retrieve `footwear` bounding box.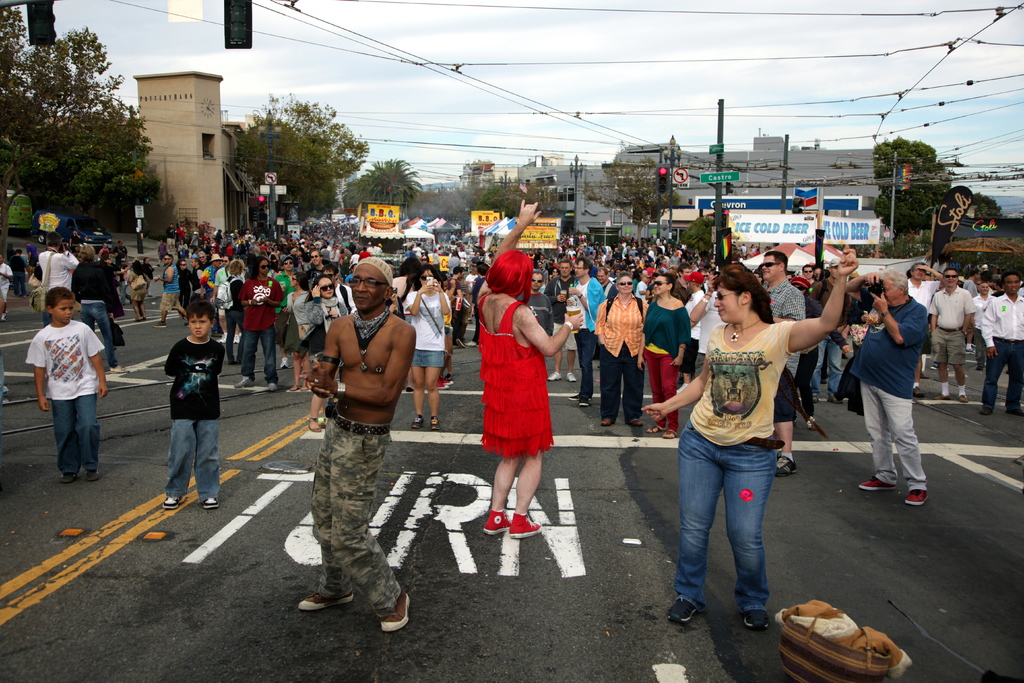
Bounding box: 426,415,442,433.
